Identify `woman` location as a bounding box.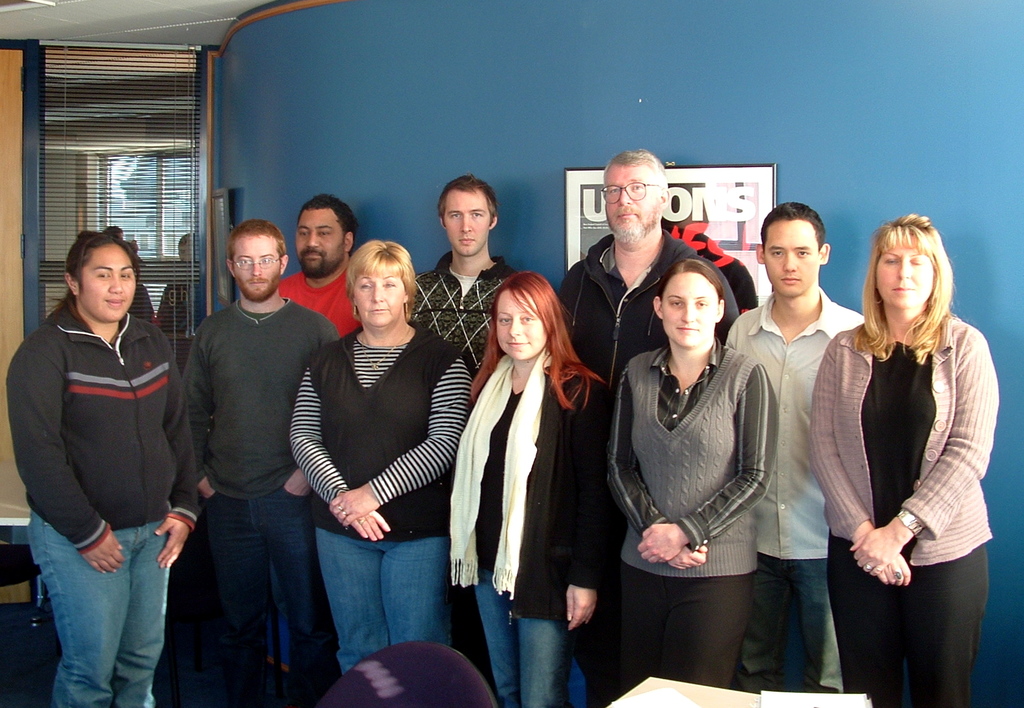
[12,222,207,707].
